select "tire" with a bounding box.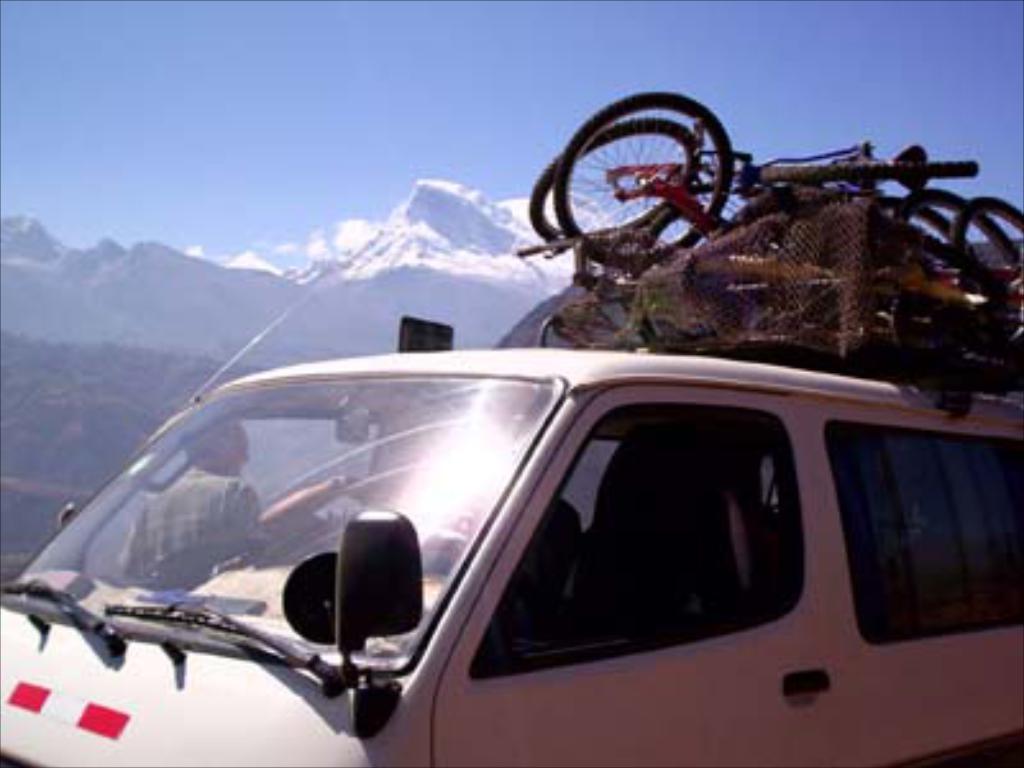
(940,195,1021,297).
